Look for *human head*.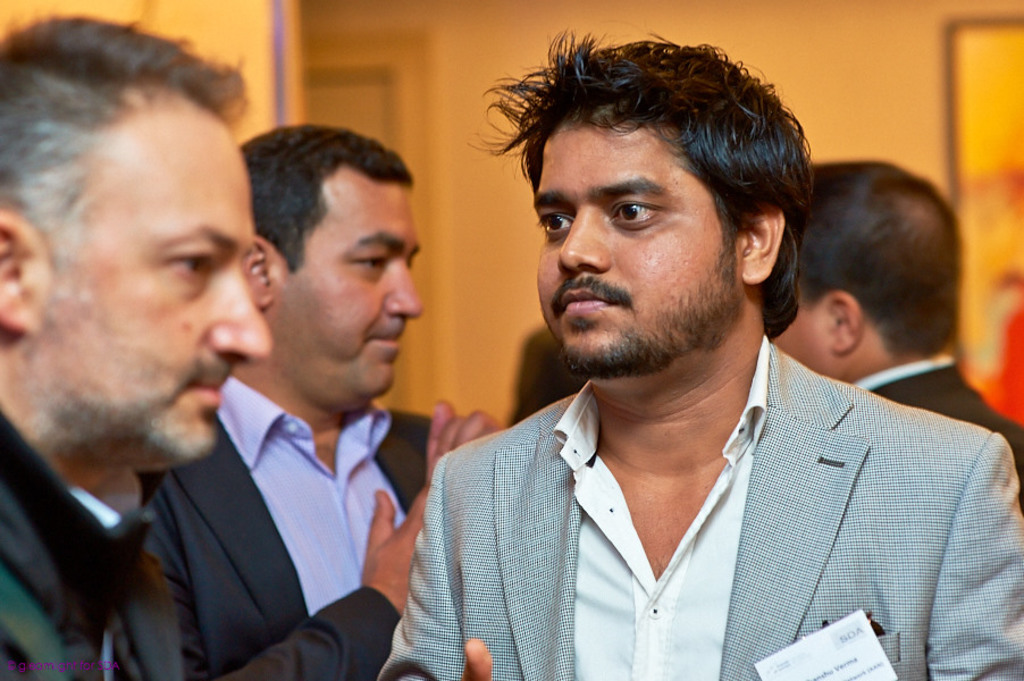
Found: (left=524, top=41, right=817, bottom=384).
